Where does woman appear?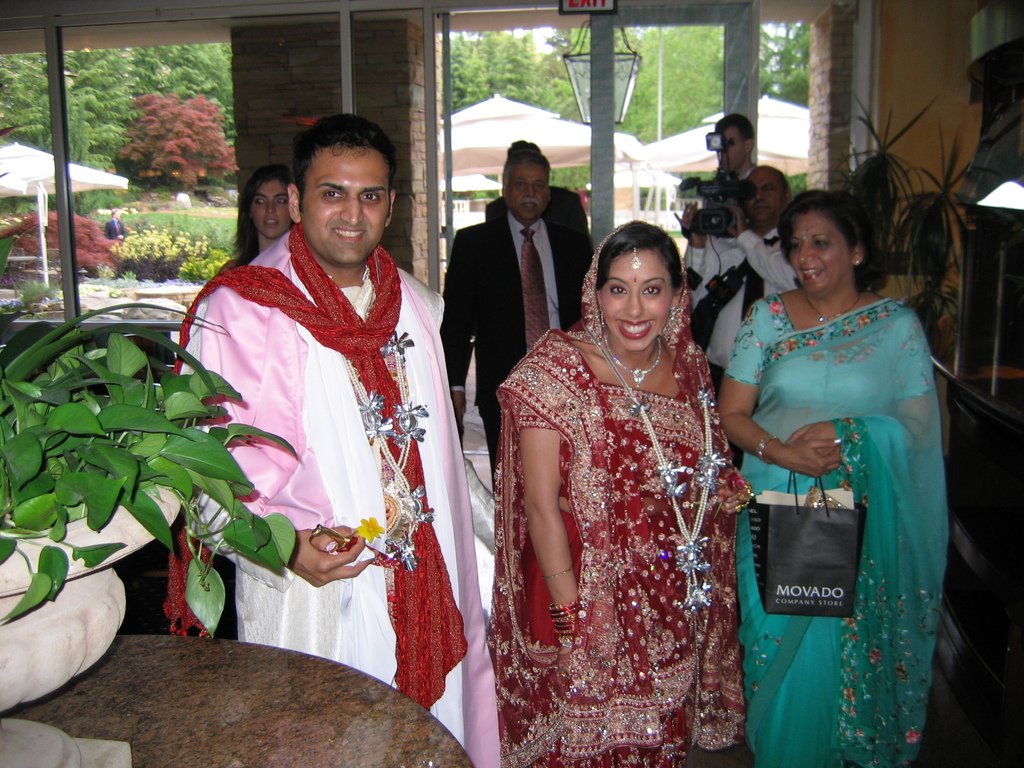
Appears at 218,164,295,273.
